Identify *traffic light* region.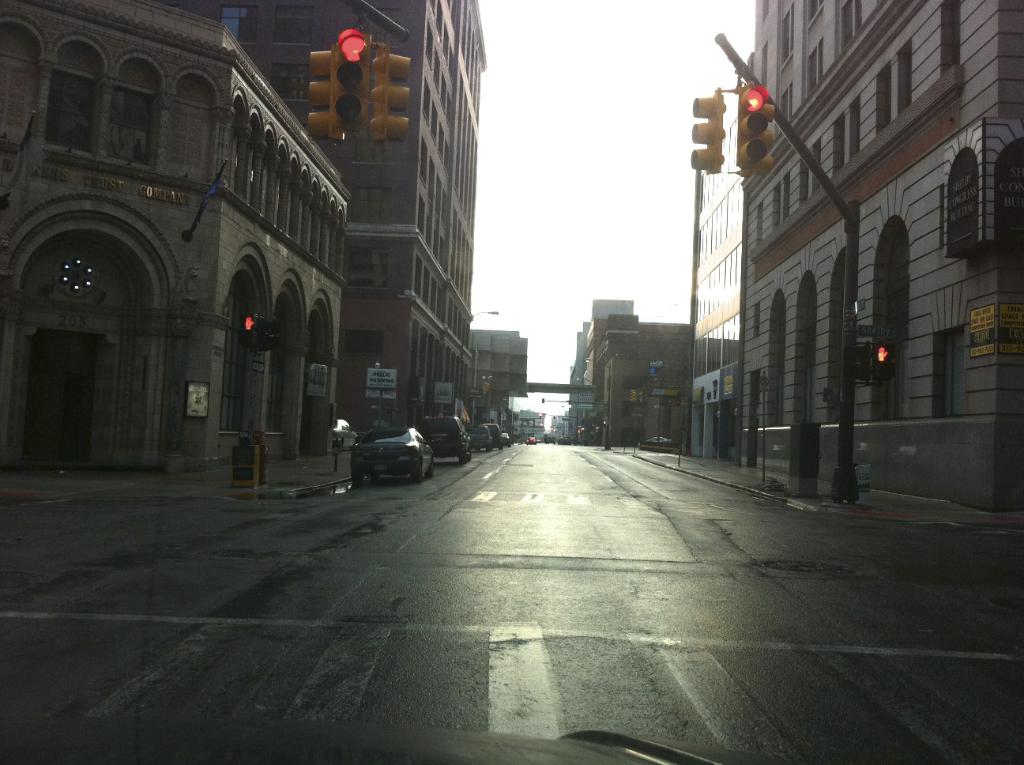
Region: locate(303, 14, 410, 149).
